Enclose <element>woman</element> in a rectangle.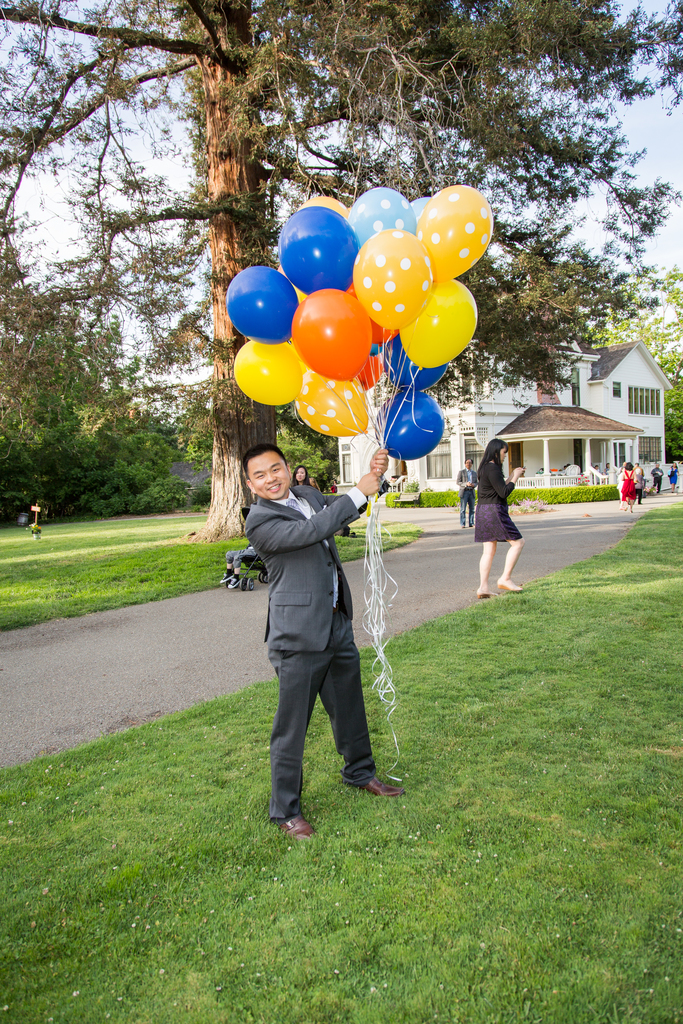
<bbox>292, 464, 322, 490</bbox>.
